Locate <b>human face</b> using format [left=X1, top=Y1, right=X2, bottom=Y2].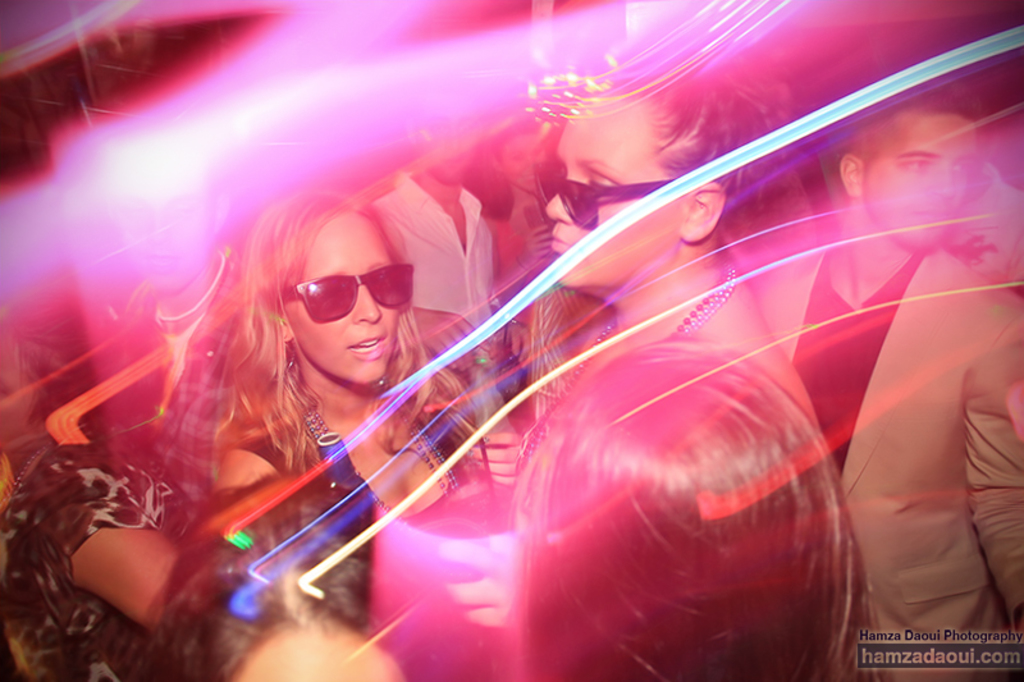
[left=417, top=96, right=477, bottom=183].
